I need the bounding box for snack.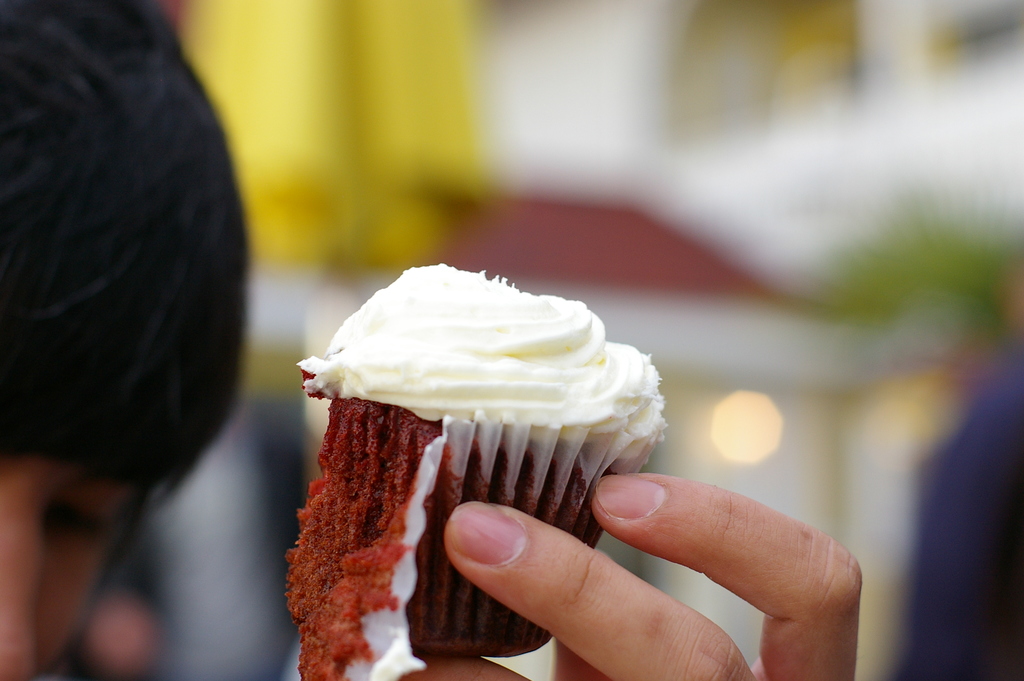
Here it is: <box>283,265,666,680</box>.
